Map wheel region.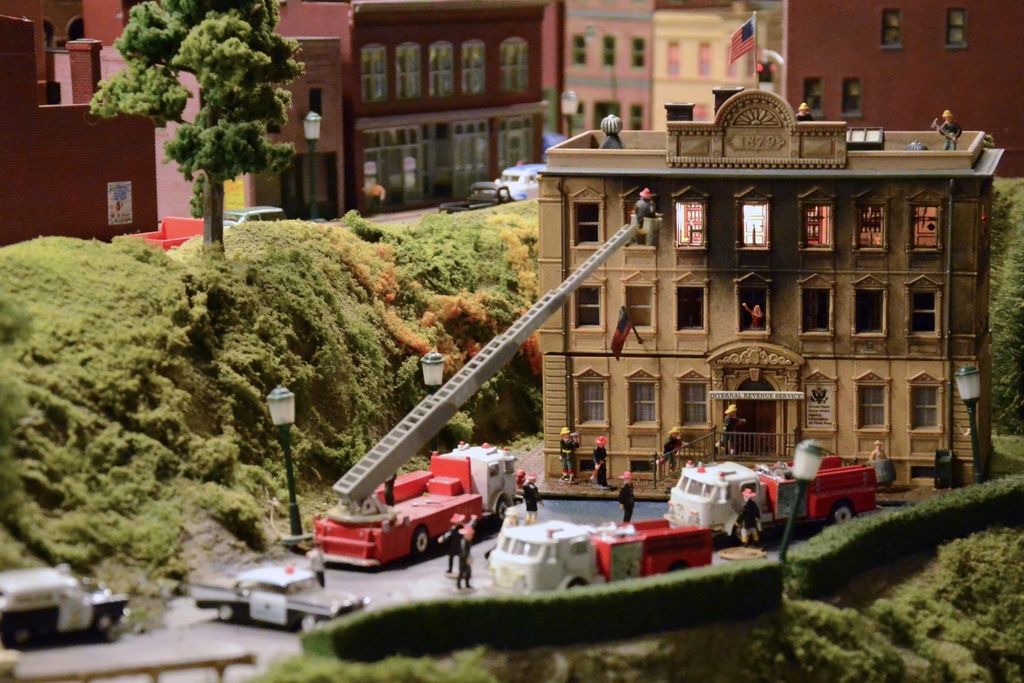
Mapped to l=826, t=504, r=852, b=525.
